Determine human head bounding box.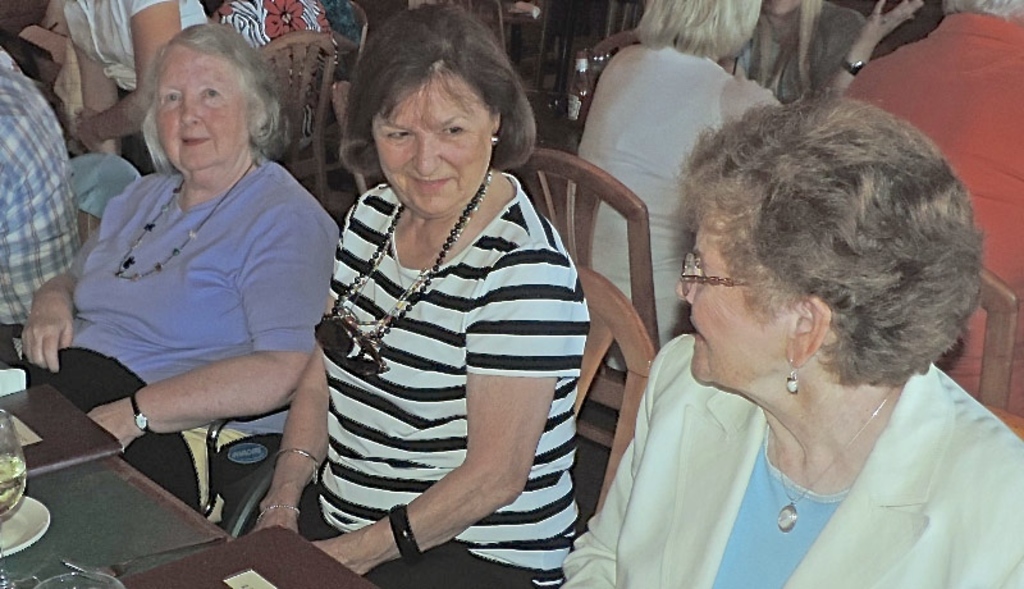
Determined: rect(141, 18, 285, 168).
